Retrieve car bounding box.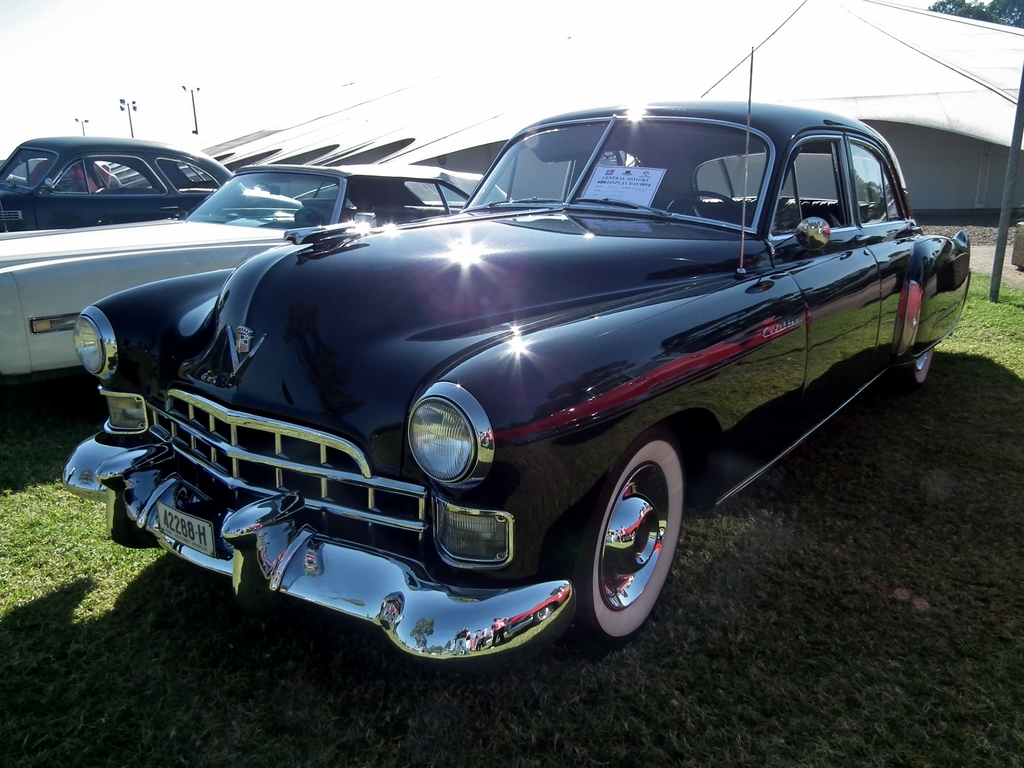
Bounding box: x1=51, y1=100, x2=932, y2=661.
